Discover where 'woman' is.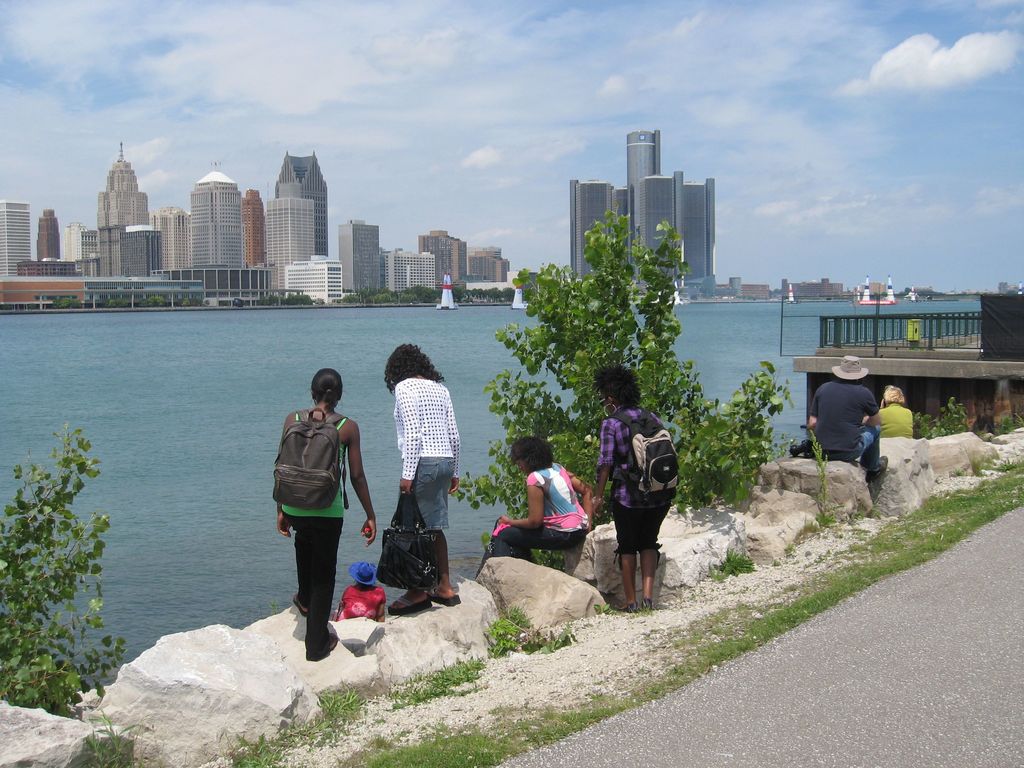
Discovered at rect(493, 436, 592, 563).
